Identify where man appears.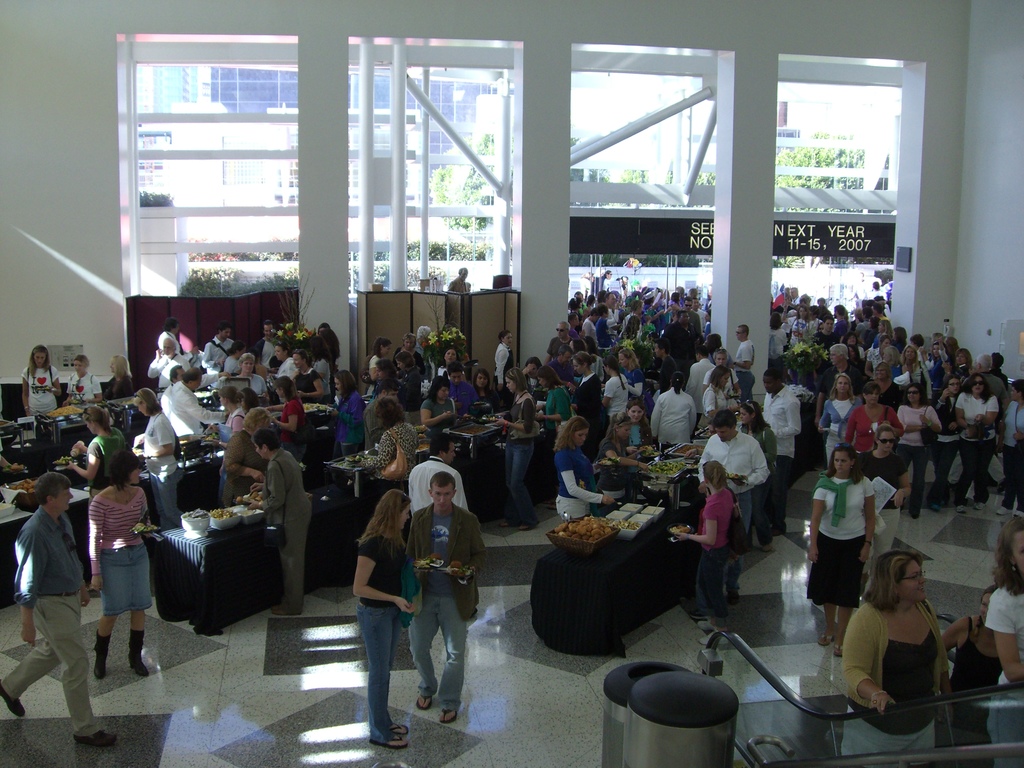
Appears at Rect(0, 472, 120, 751).
